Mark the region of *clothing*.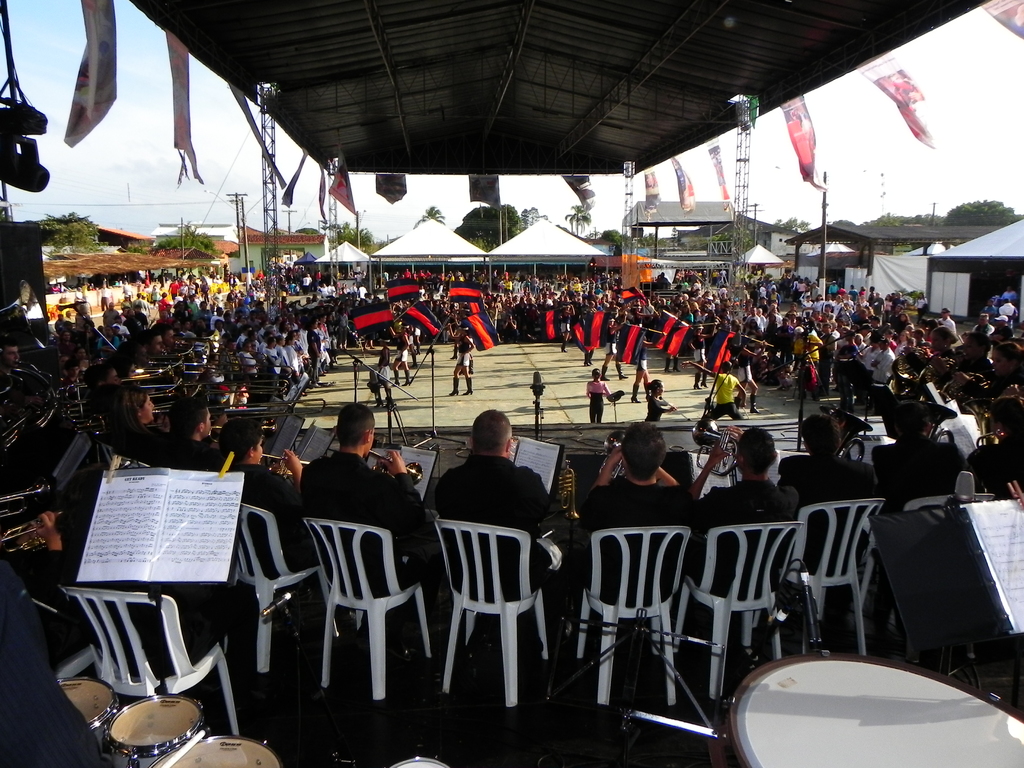
Region: rect(570, 478, 697, 606).
